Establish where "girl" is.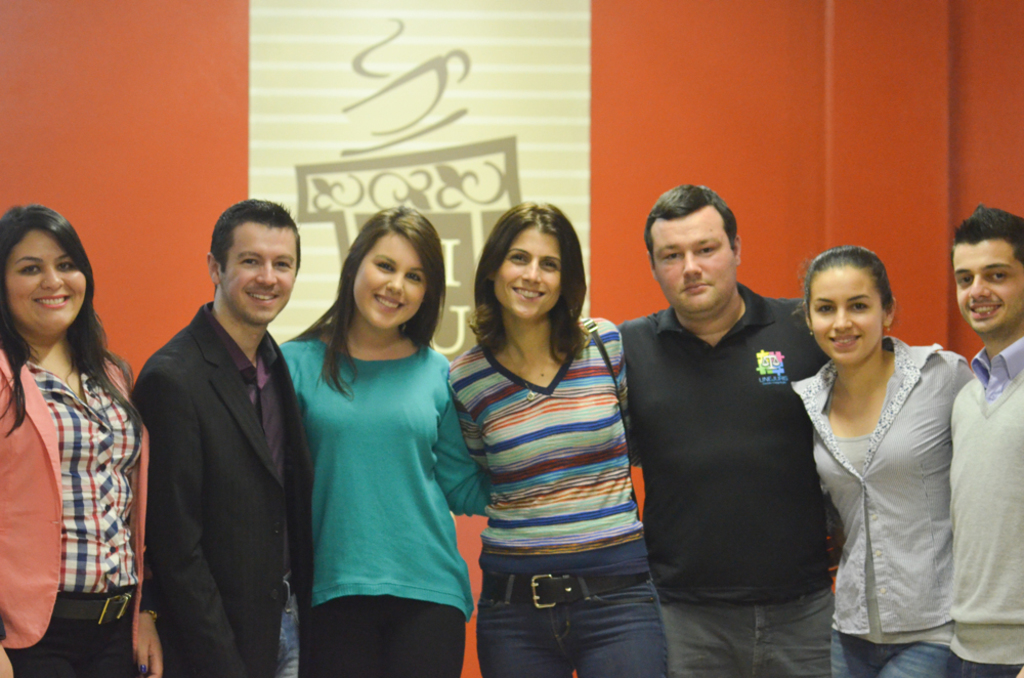
Established at 0, 201, 157, 677.
